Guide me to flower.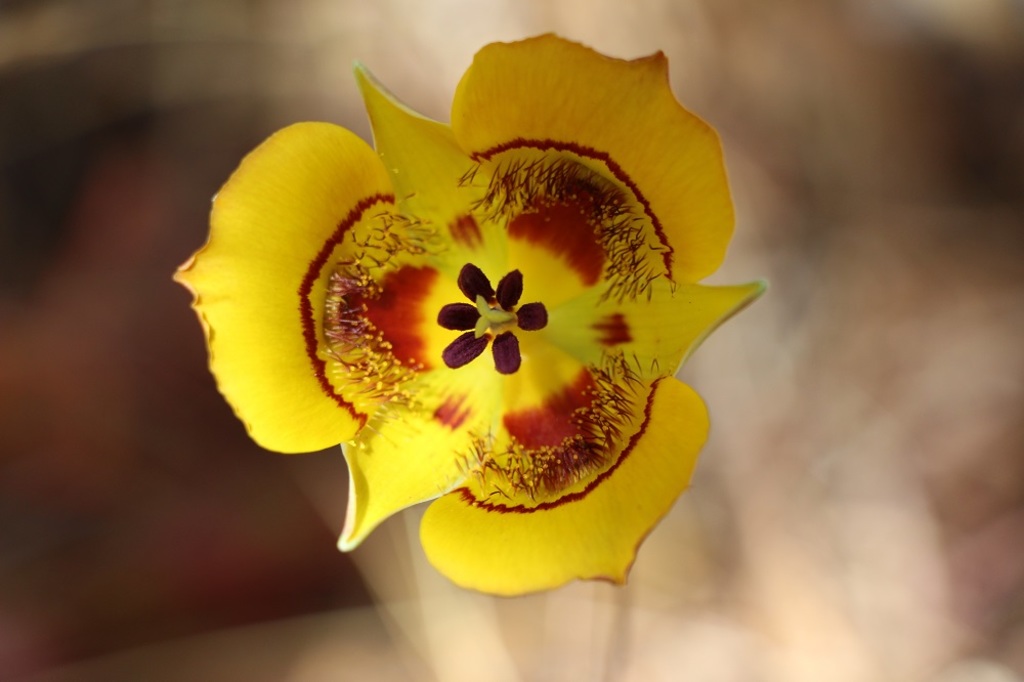
Guidance: left=167, top=28, right=762, bottom=596.
